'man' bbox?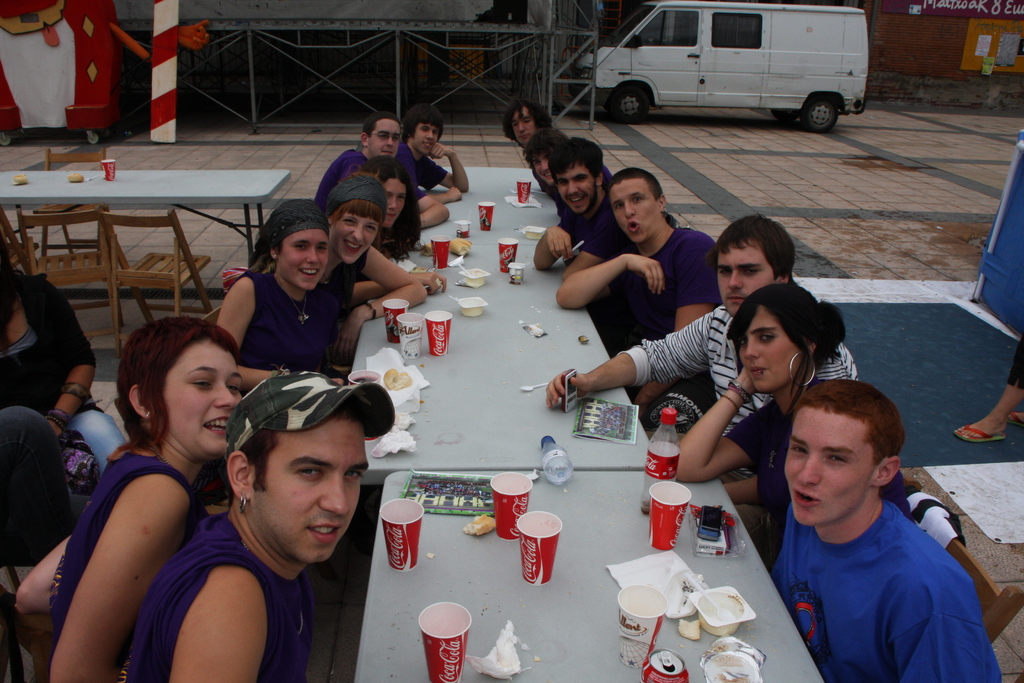
box=[737, 375, 1000, 679]
